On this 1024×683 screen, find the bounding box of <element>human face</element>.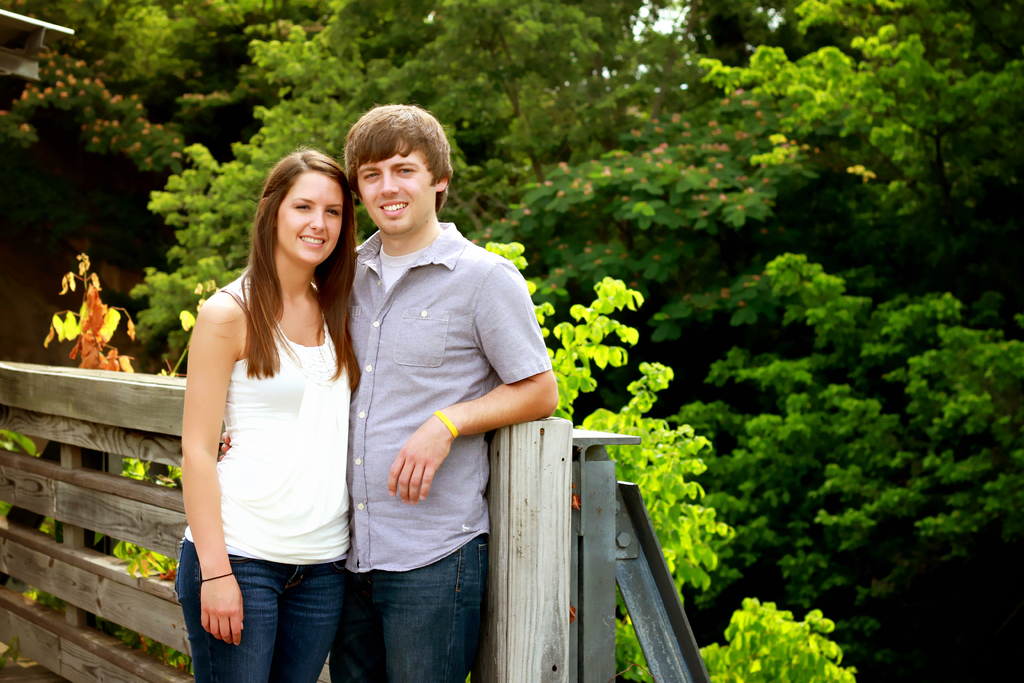
Bounding box: bbox=(275, 173, 347, 268).
